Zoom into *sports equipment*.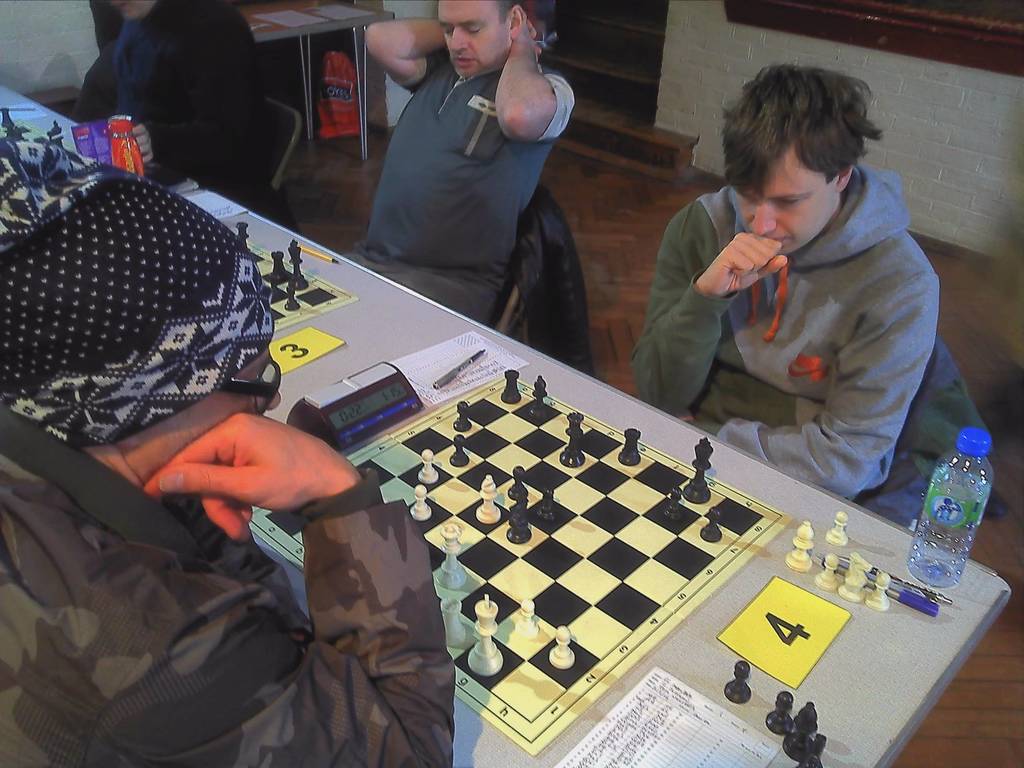
Zoom target: locate(807, 736, 828, 767).
